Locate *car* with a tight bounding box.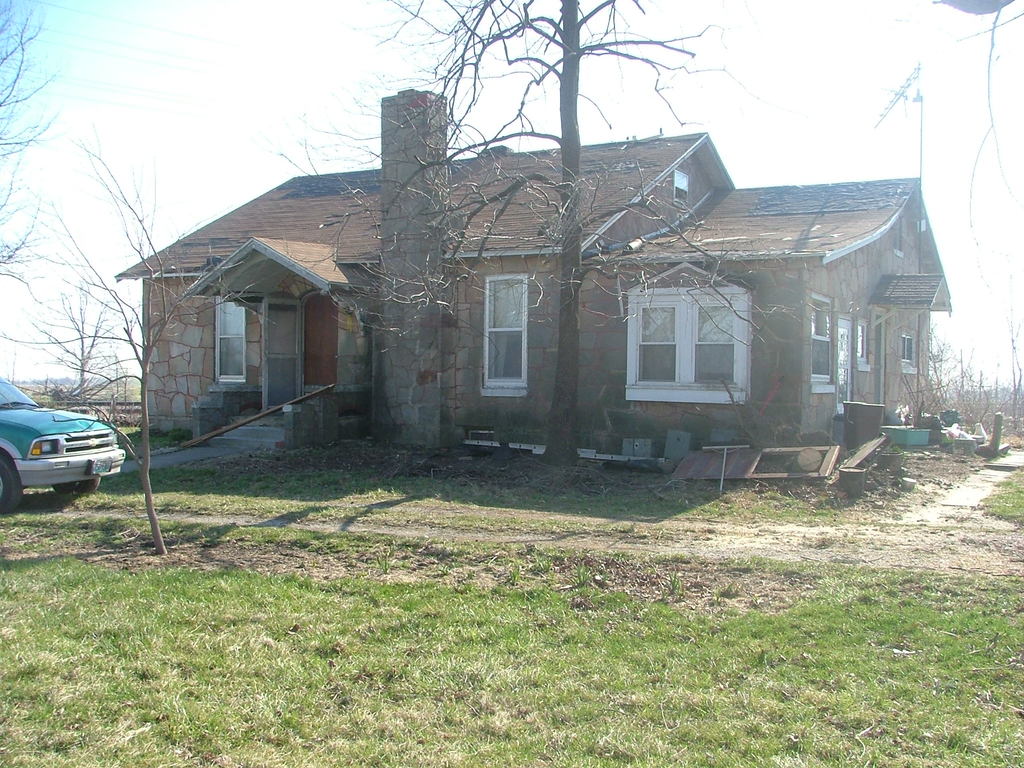
{"x1": 0, "y1": 378, "x2": 126, "y2": 523}.
